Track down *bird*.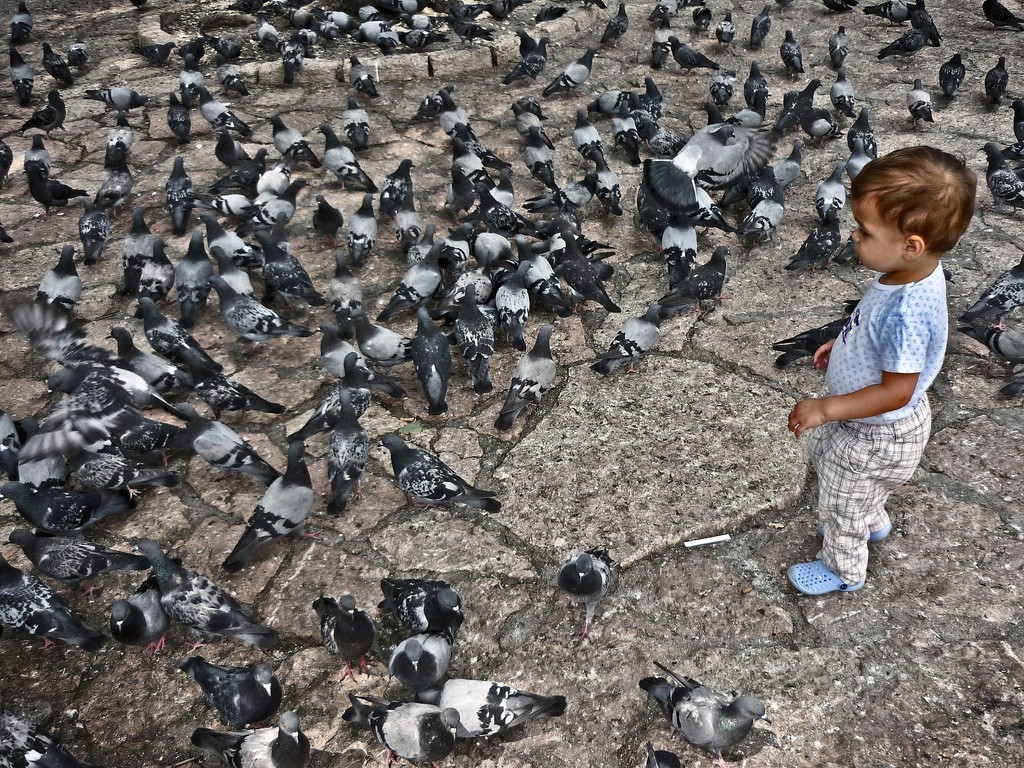
Tracked to crop(821, 0, 862, 13).
